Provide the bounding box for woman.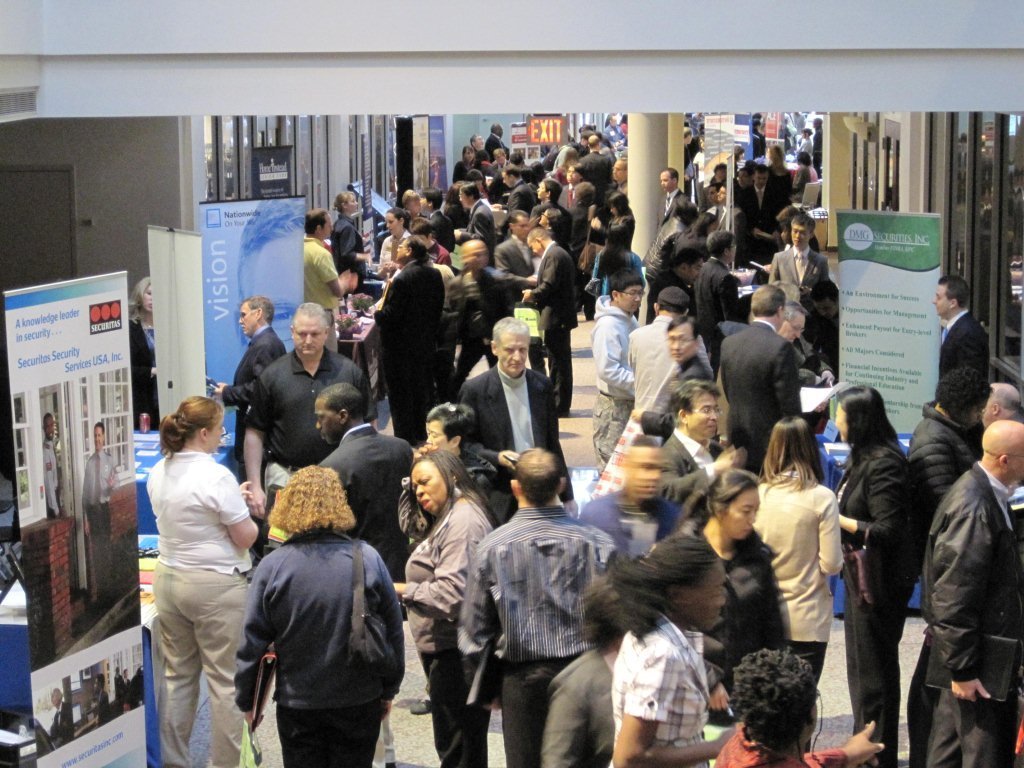
locate(538, 577, 626, 767).
